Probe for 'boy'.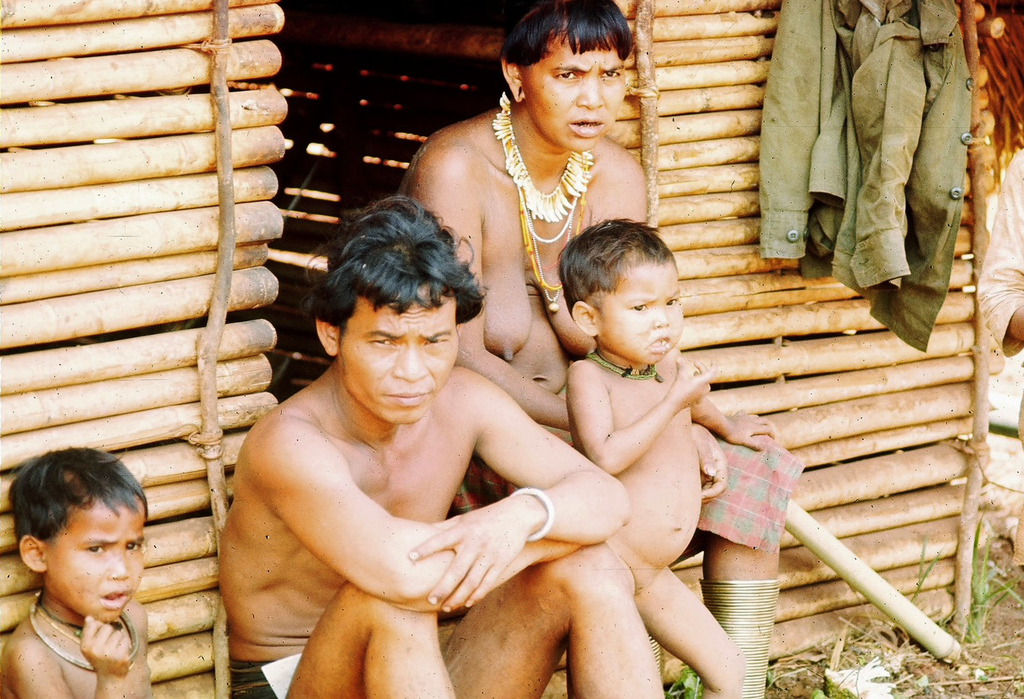
Probe result: rect(0, 444, 186, 691).
